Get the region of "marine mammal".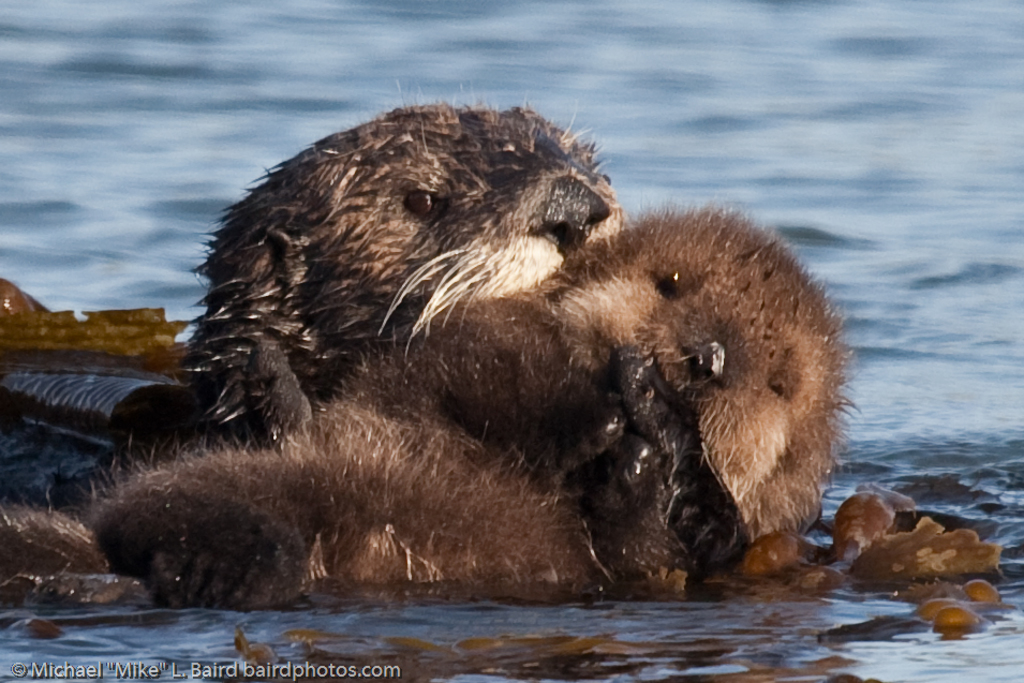
bbox=(183, 103, 633, 429).
